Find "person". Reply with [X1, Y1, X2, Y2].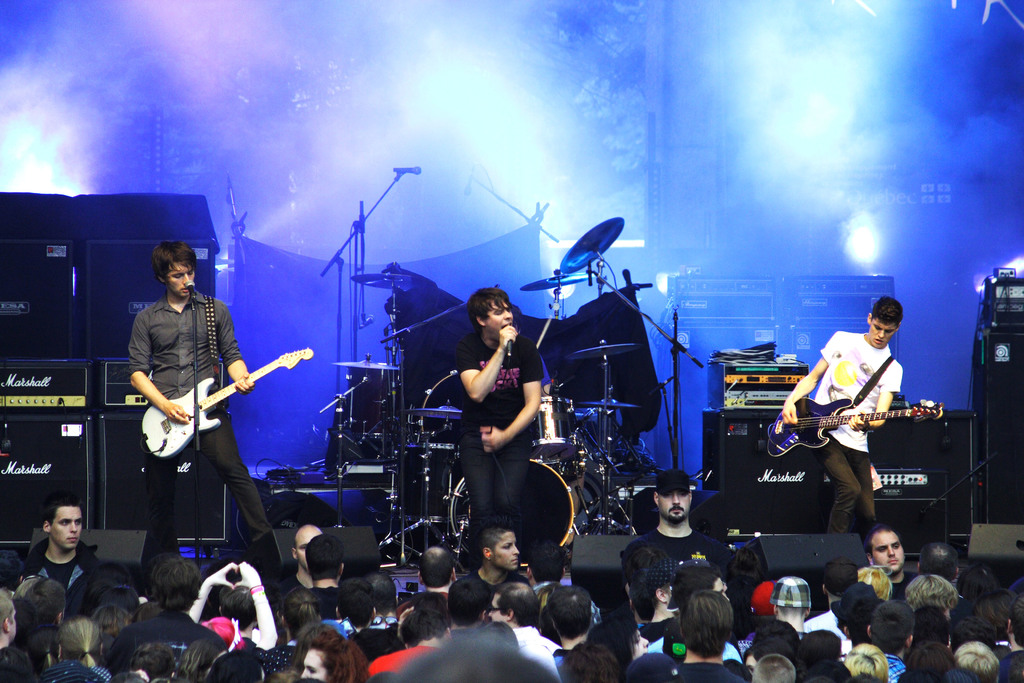
[778, 297, 904, 534].
